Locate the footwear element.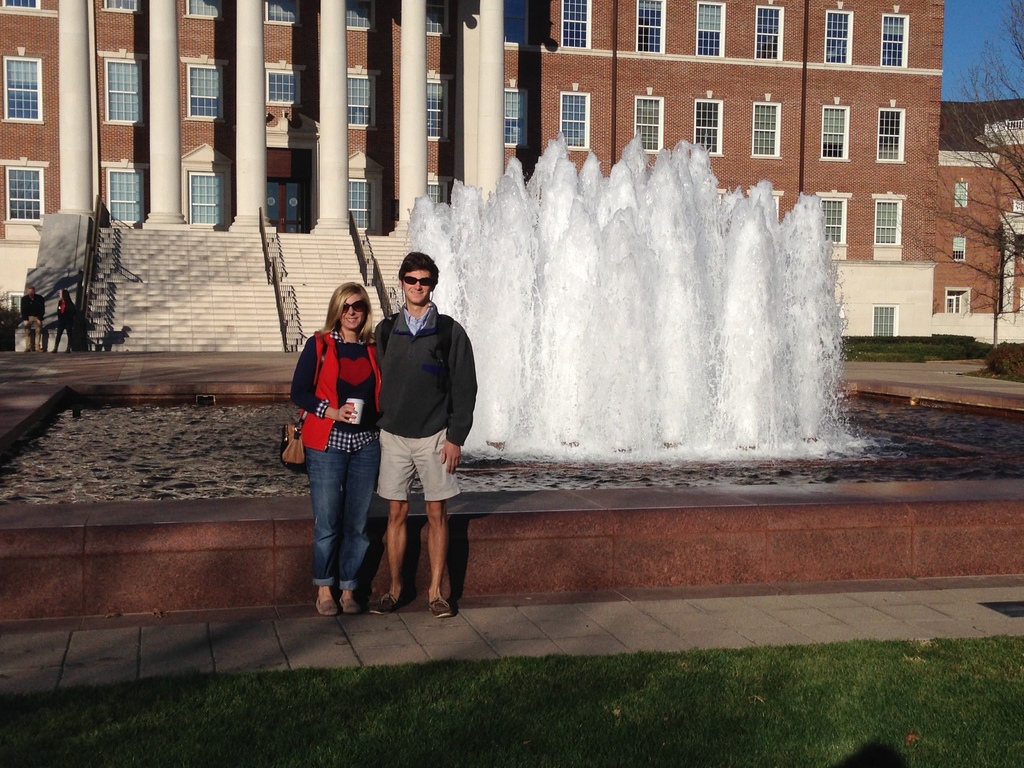
Element bbox: {"x1": 429, "y1": 595, "x2": 451, "y2": 618}.
